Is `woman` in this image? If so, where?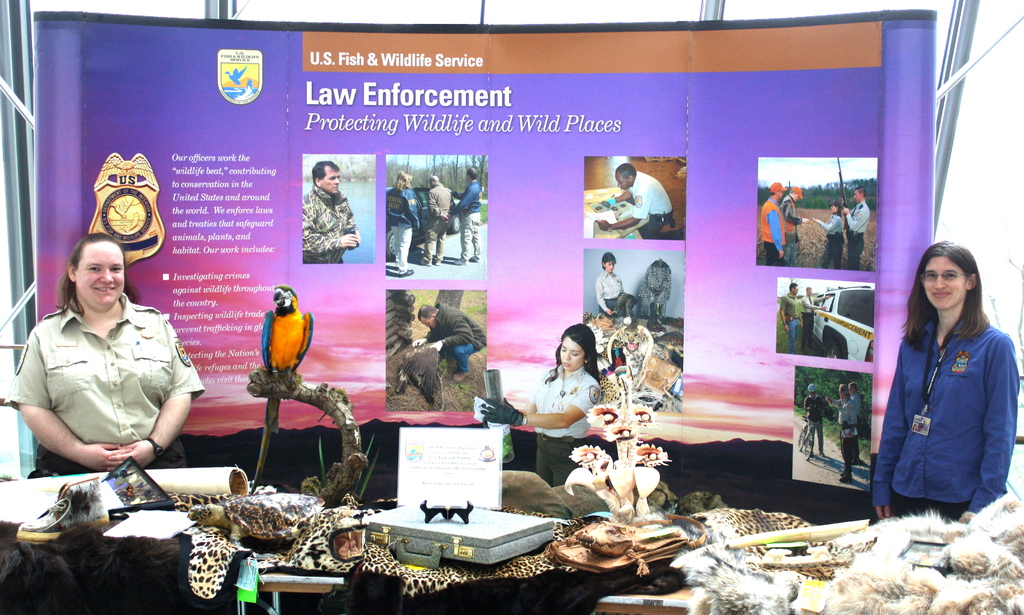
Yes, at select_region(385, 170, 421, 275).
